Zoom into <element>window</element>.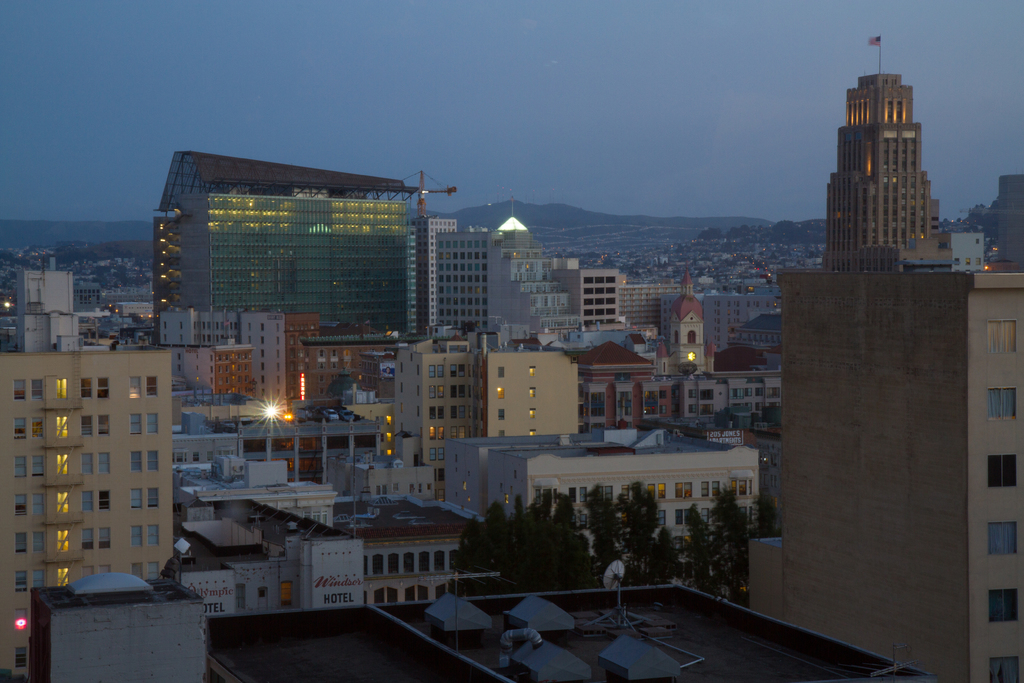
Zoom target: [129,375,141,397].
